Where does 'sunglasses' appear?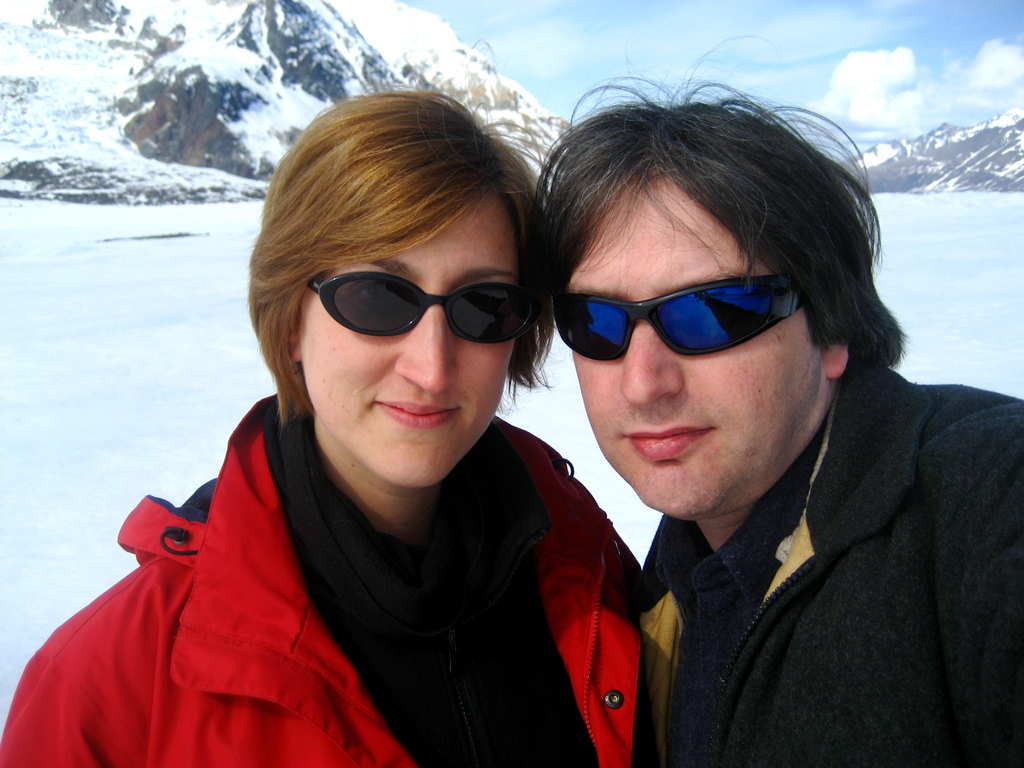
Appears at 550,275,804,364.
